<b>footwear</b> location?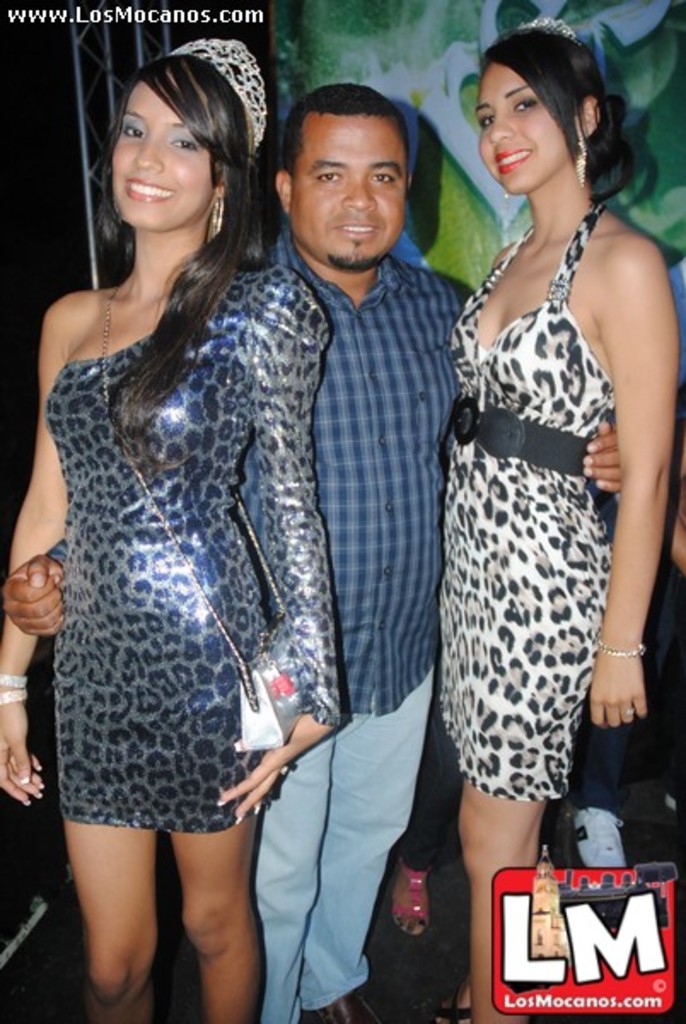
bbox=[309, 980, 396, 1022]
